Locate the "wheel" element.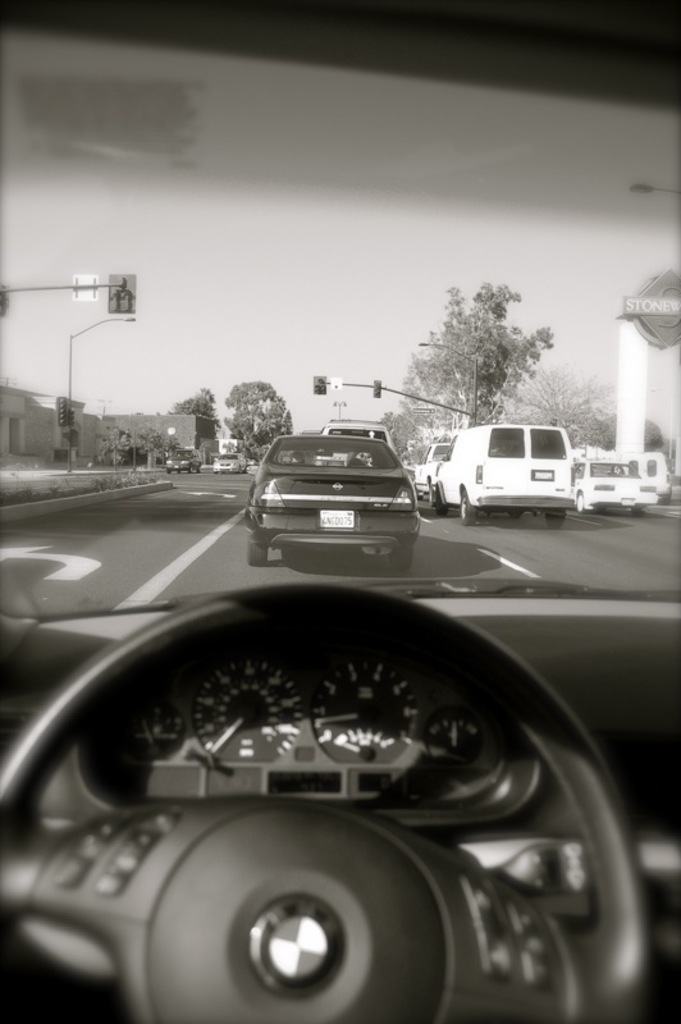
Element bbox: (left=435, top=489, right=448, bottom=520).
